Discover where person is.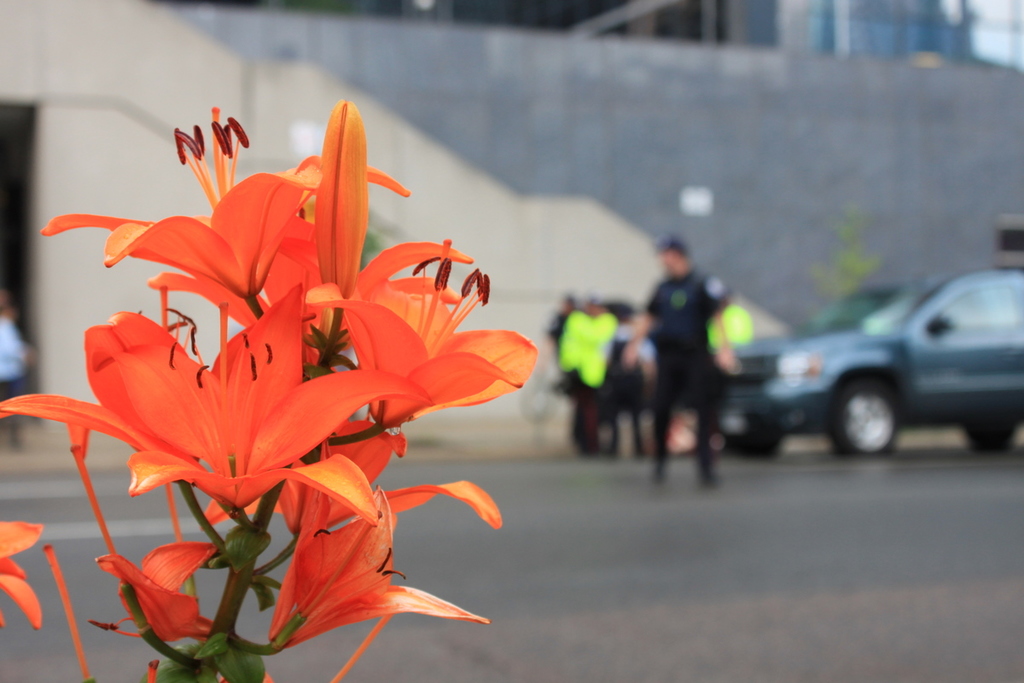
Discovered at box=[545, 295, 755, 452].
